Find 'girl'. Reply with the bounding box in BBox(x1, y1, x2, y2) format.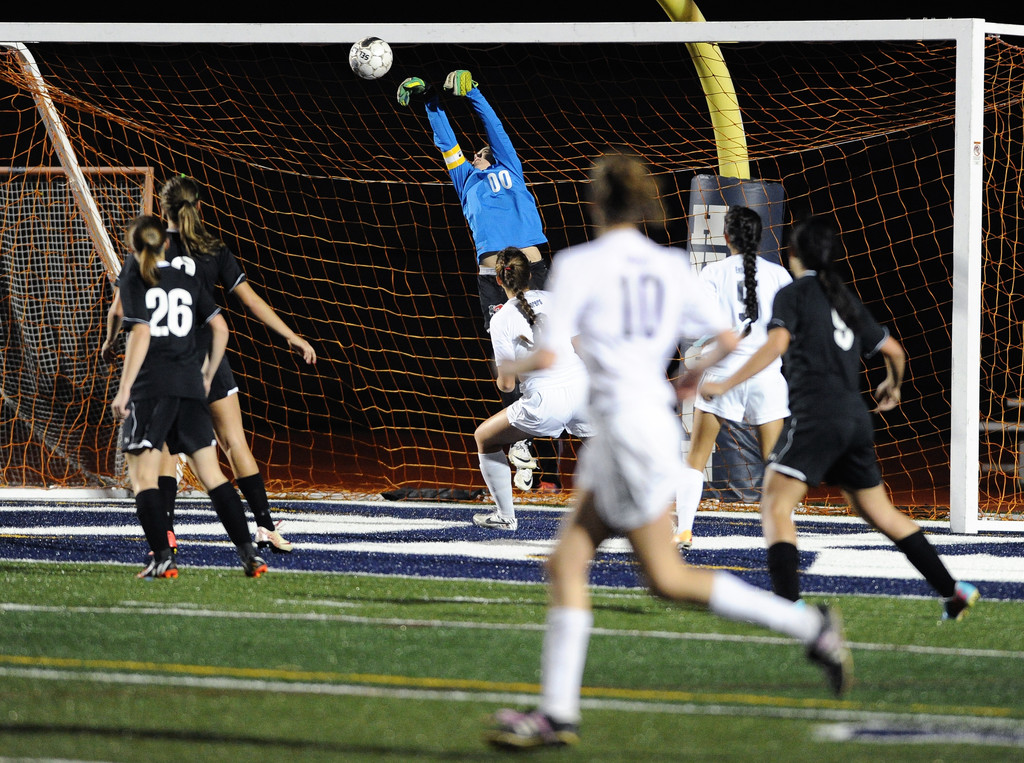
BBox(696, 213, 973, 616).
